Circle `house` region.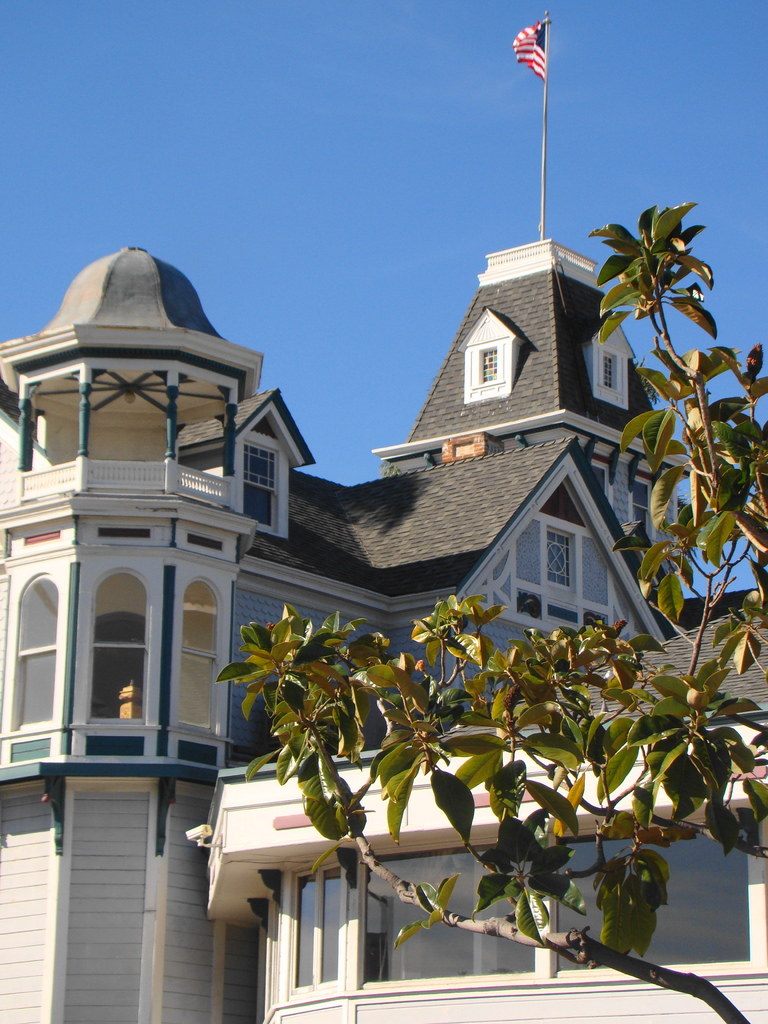
Region: 0/240/767/1023.
